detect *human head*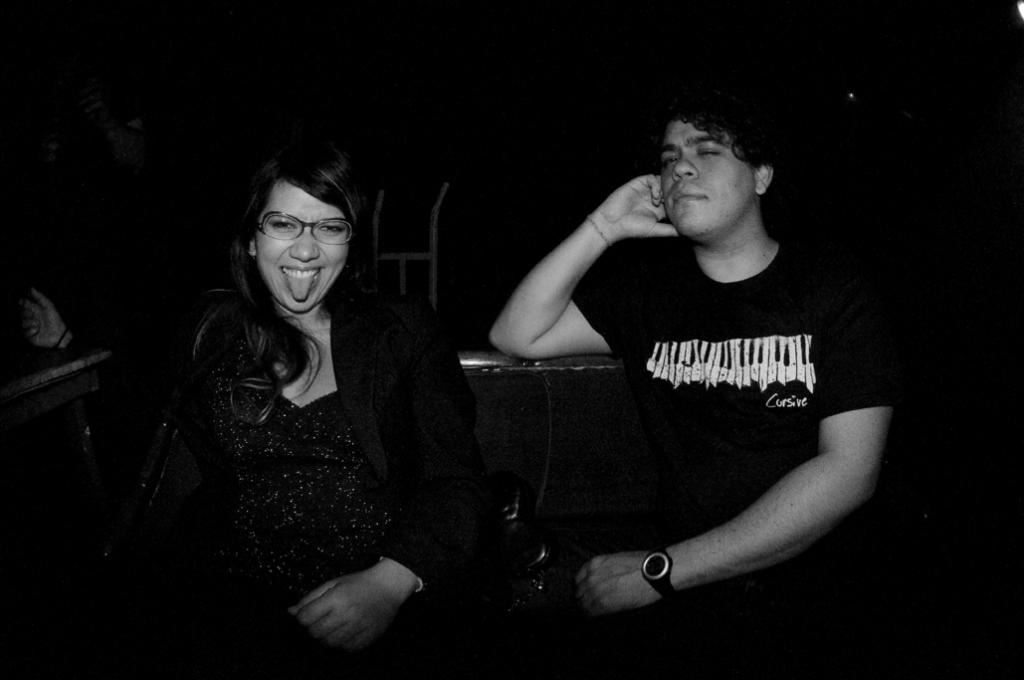
{"left": 657, "top": 112, "right": 782, "bottom": 244}
